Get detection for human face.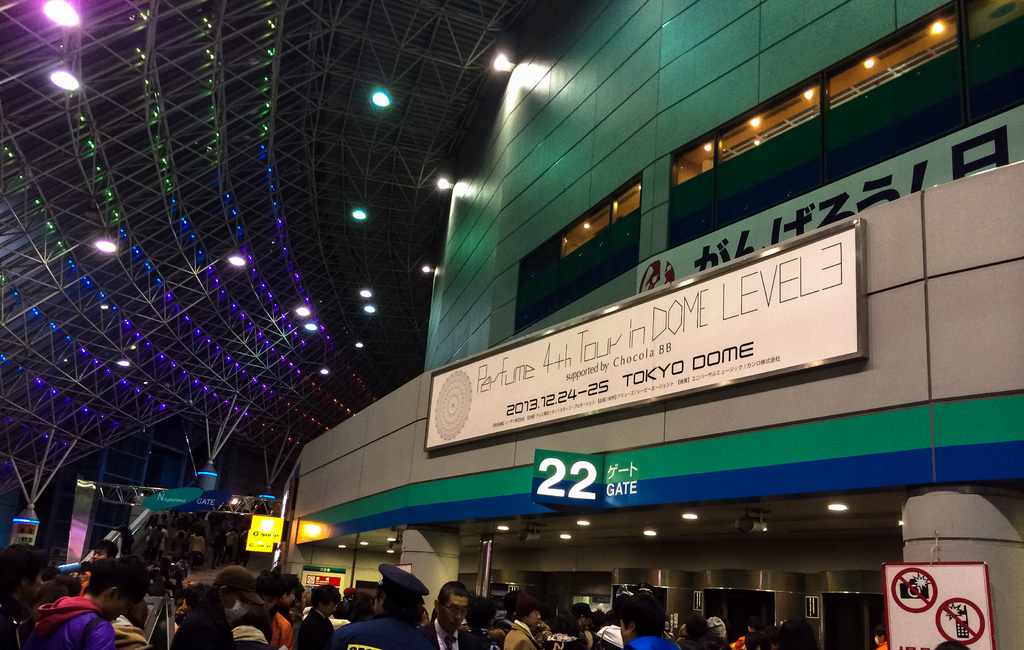
Detection: (92, 548, 106, 557).
